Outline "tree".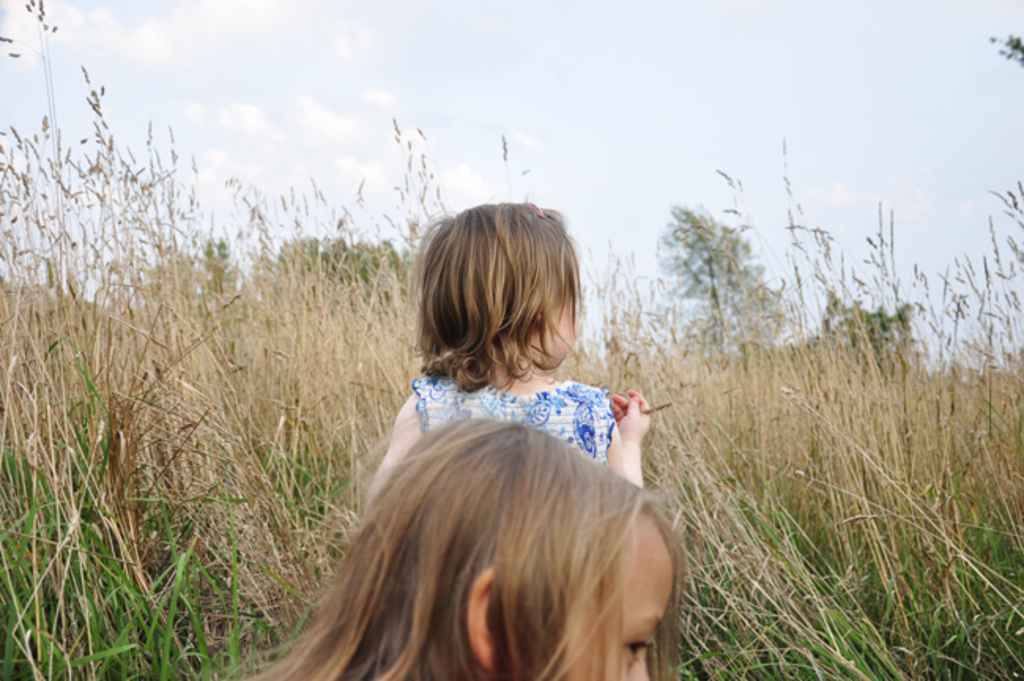
Outline: 673:207:796:363.
